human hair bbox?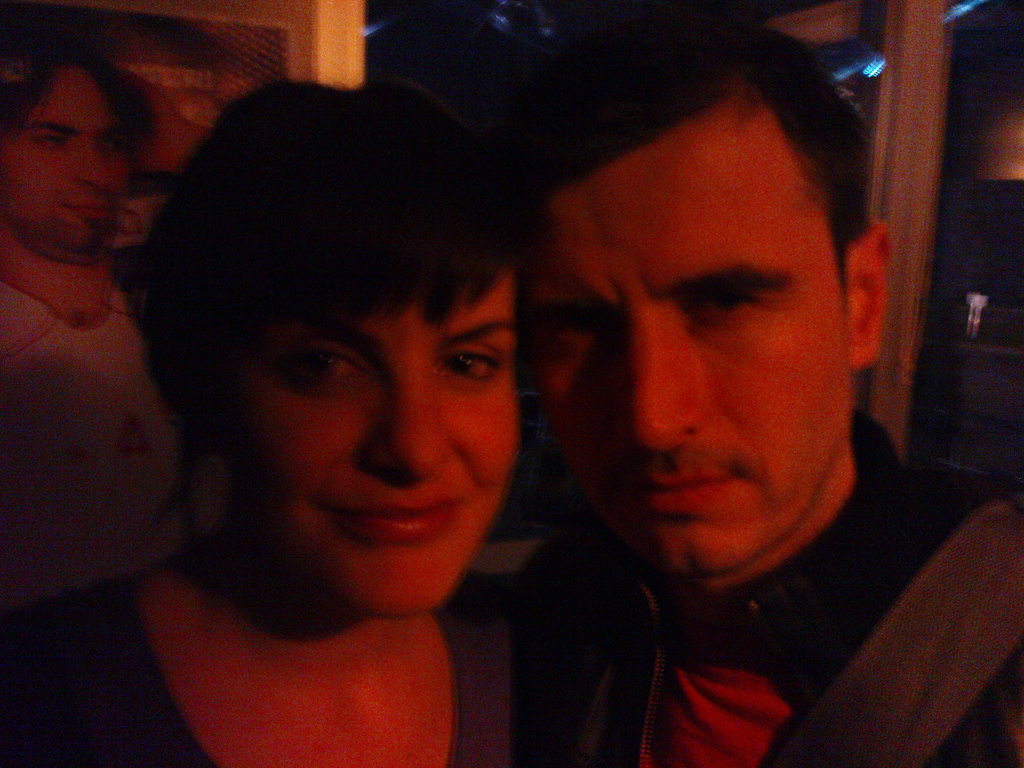
108,63,536,526
